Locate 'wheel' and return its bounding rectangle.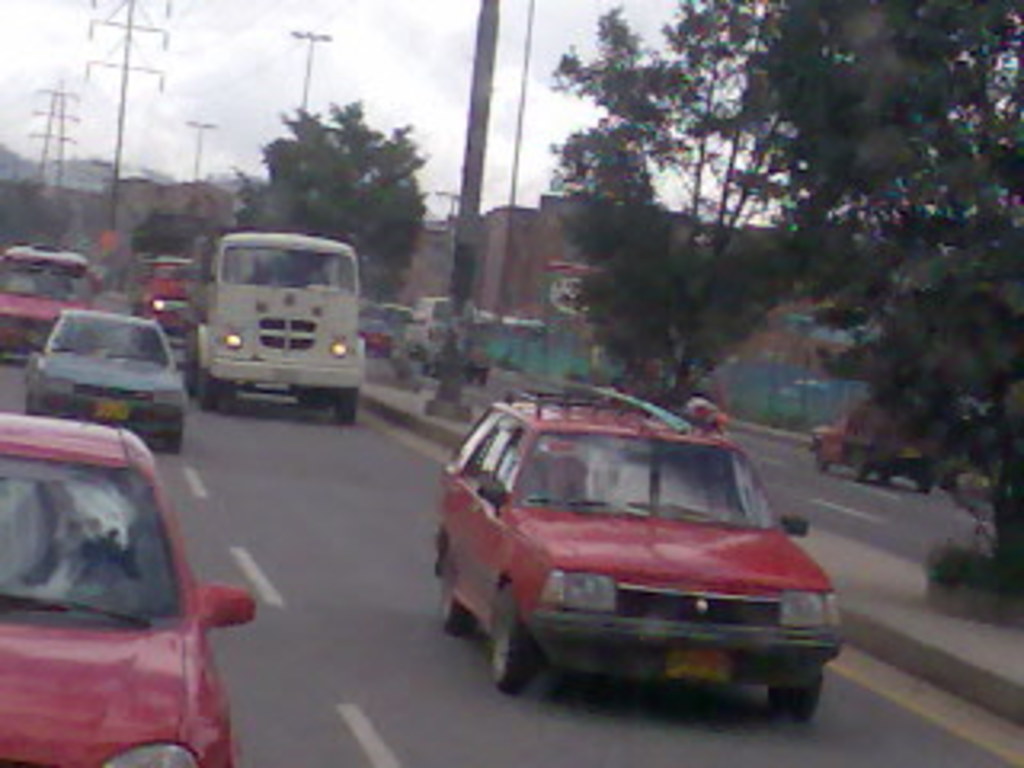
select_region(854, 458, 861, 486).
